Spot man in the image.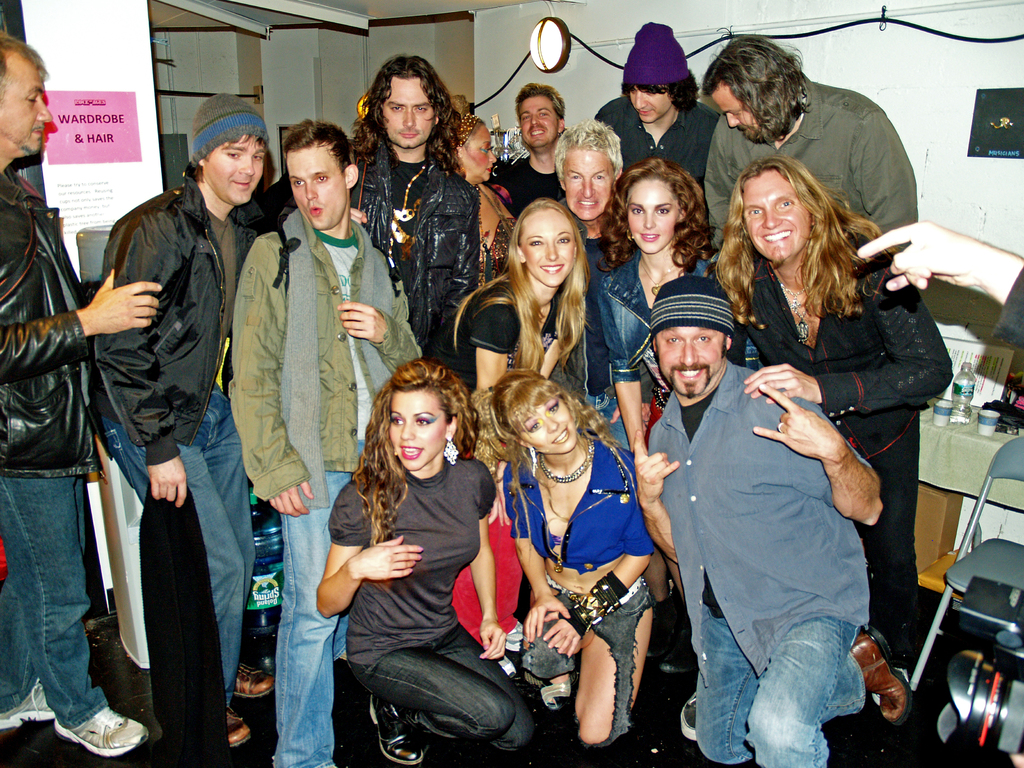
man found at 344 57 473 376.
